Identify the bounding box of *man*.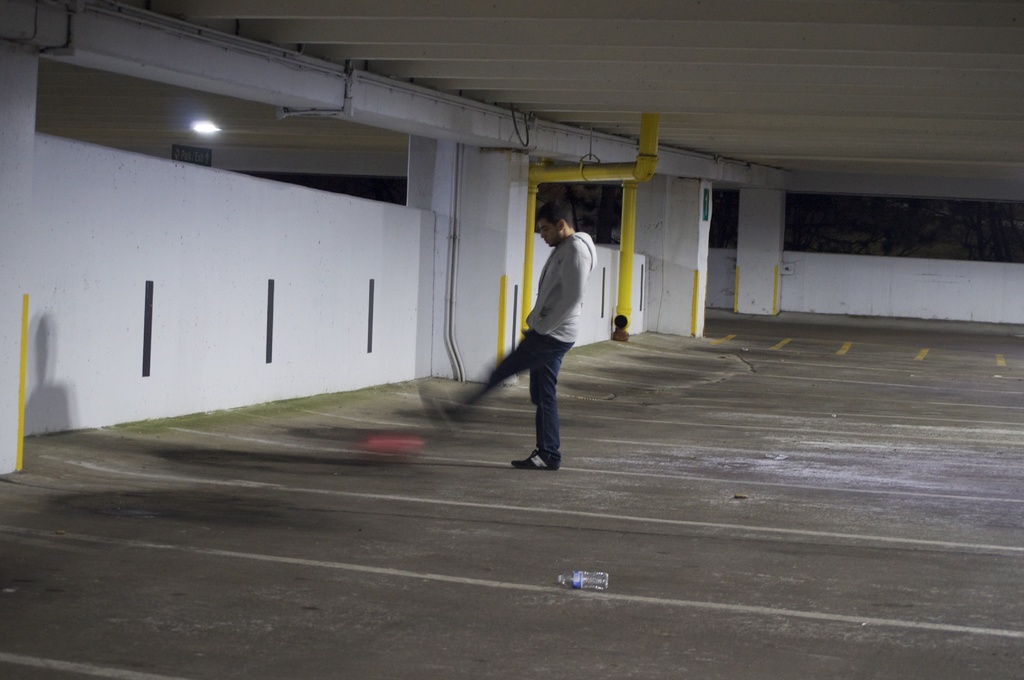
BBox(421, 202, 594, 469).
